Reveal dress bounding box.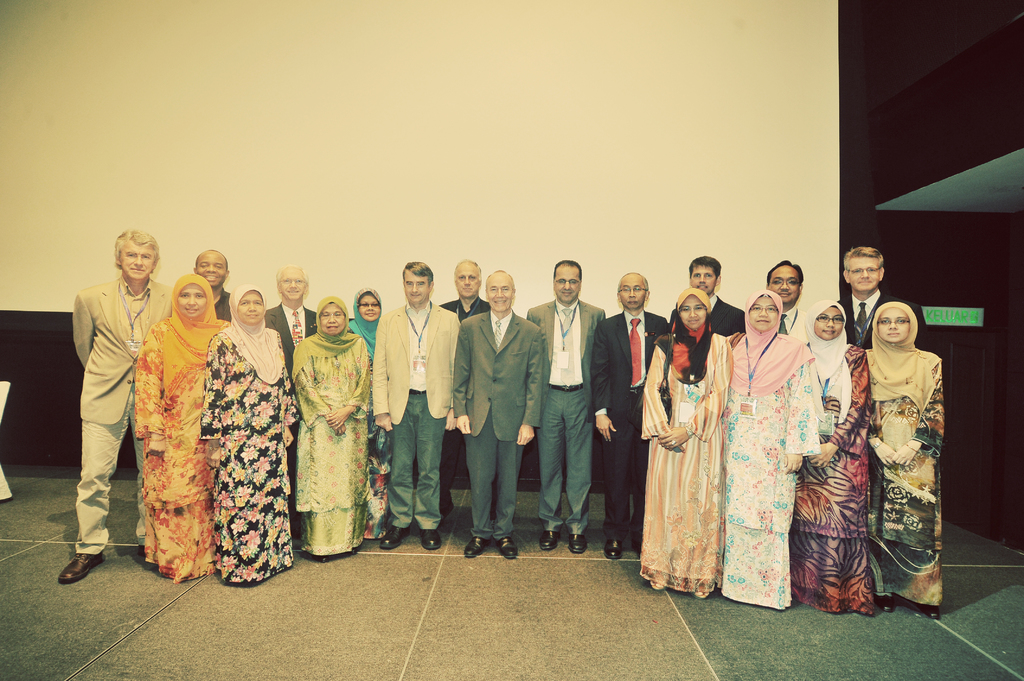
Revealed: (644,316,729,592).
